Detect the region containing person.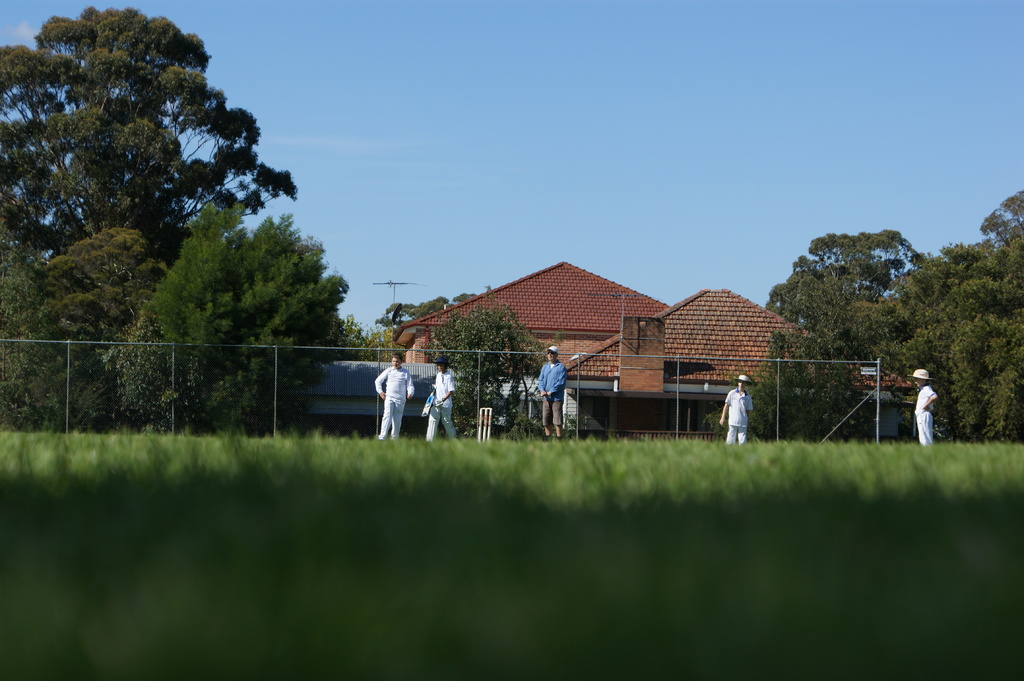
bbox=(425, 358, 459, 443).
